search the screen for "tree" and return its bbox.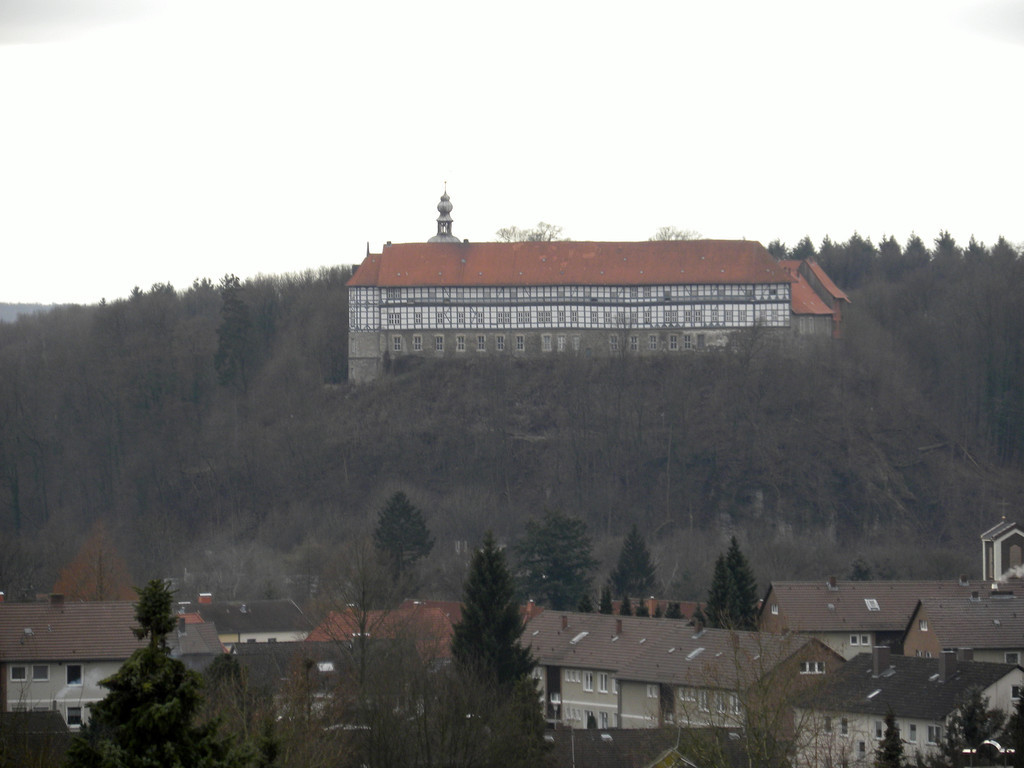
Found: crop(488, 221, 565, 245).
